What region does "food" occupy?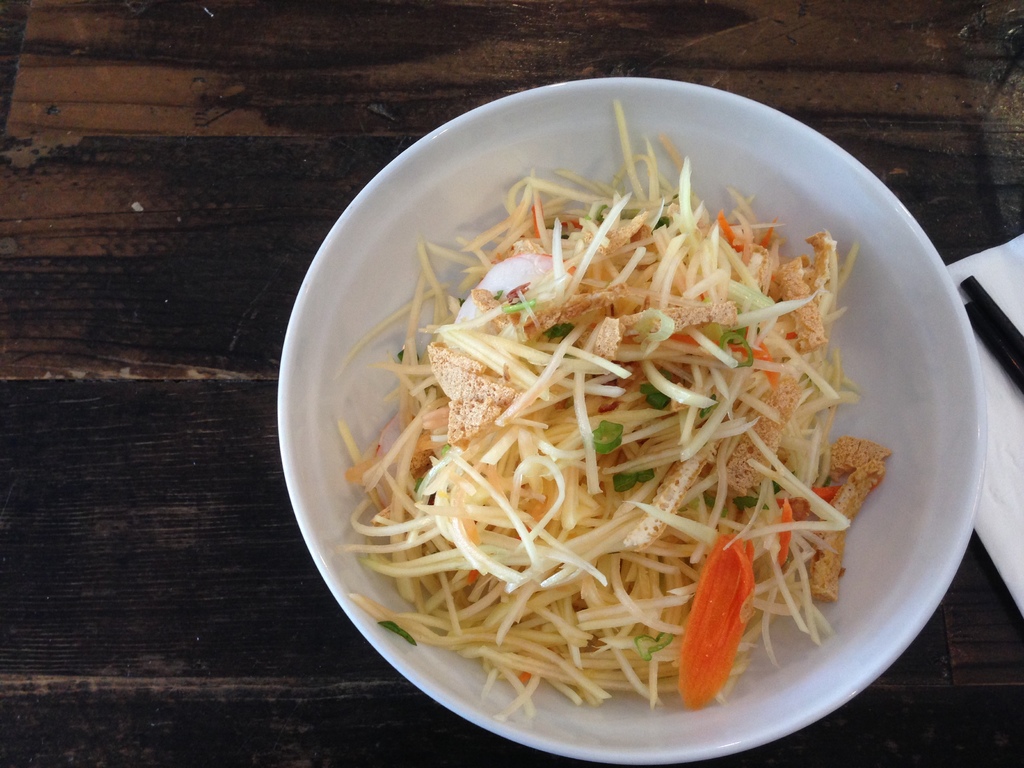
crop(371, 141, 901, 722).
